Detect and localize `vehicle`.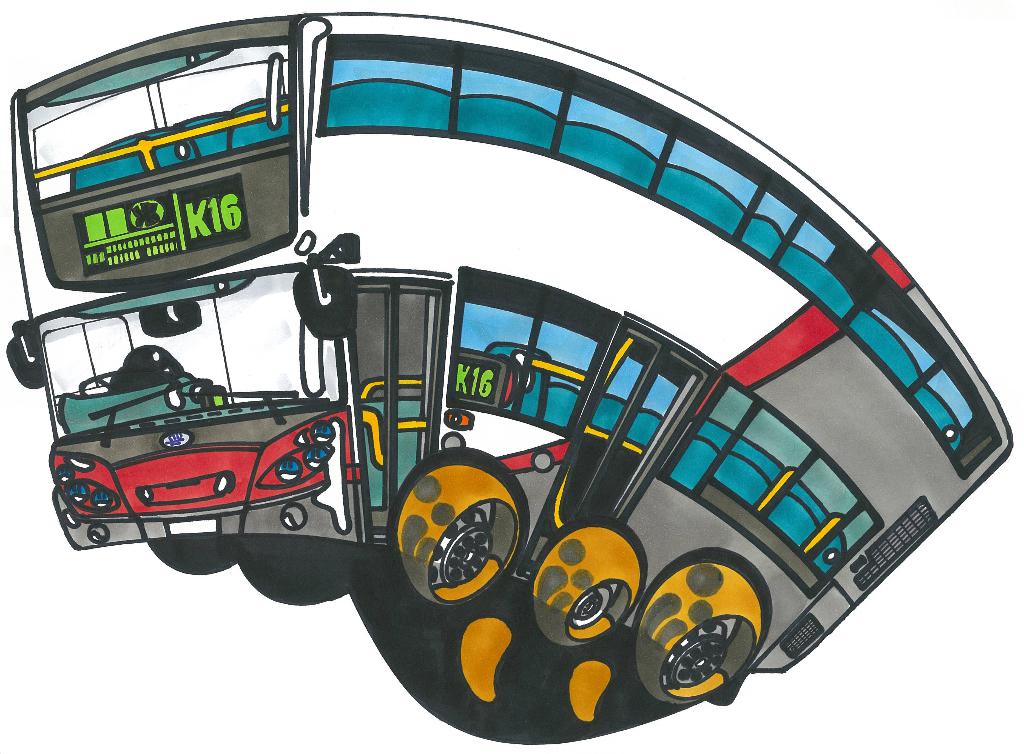
Localized at x1=45, y1=51, x2=995, y2=745.
